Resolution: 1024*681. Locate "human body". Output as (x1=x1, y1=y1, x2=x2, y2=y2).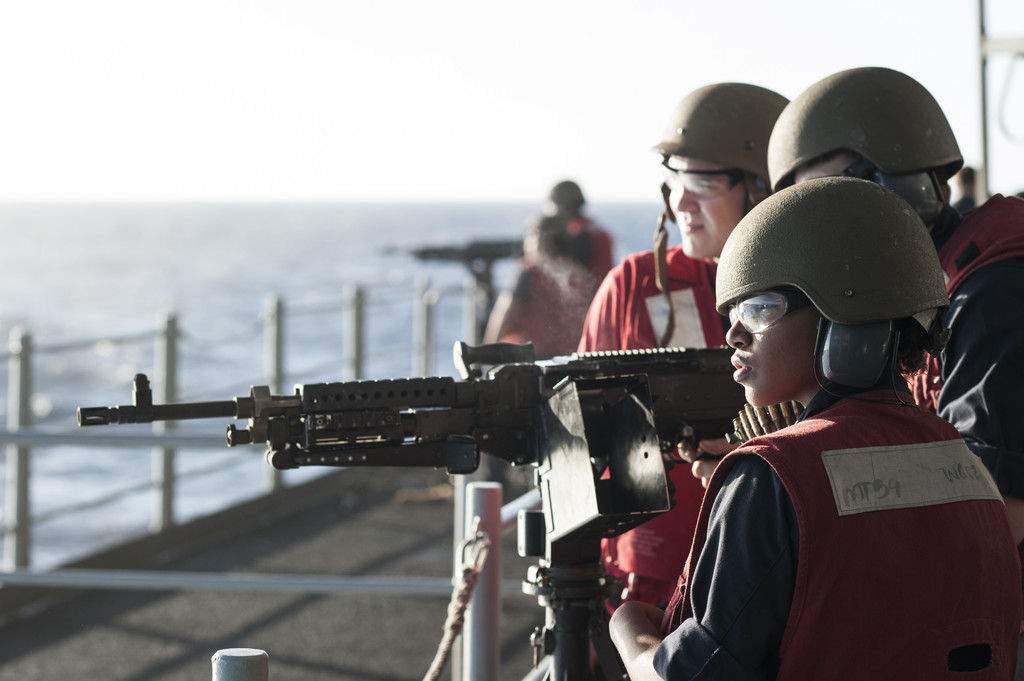
(x1=577, y1=239, x2=725, y2=592).
